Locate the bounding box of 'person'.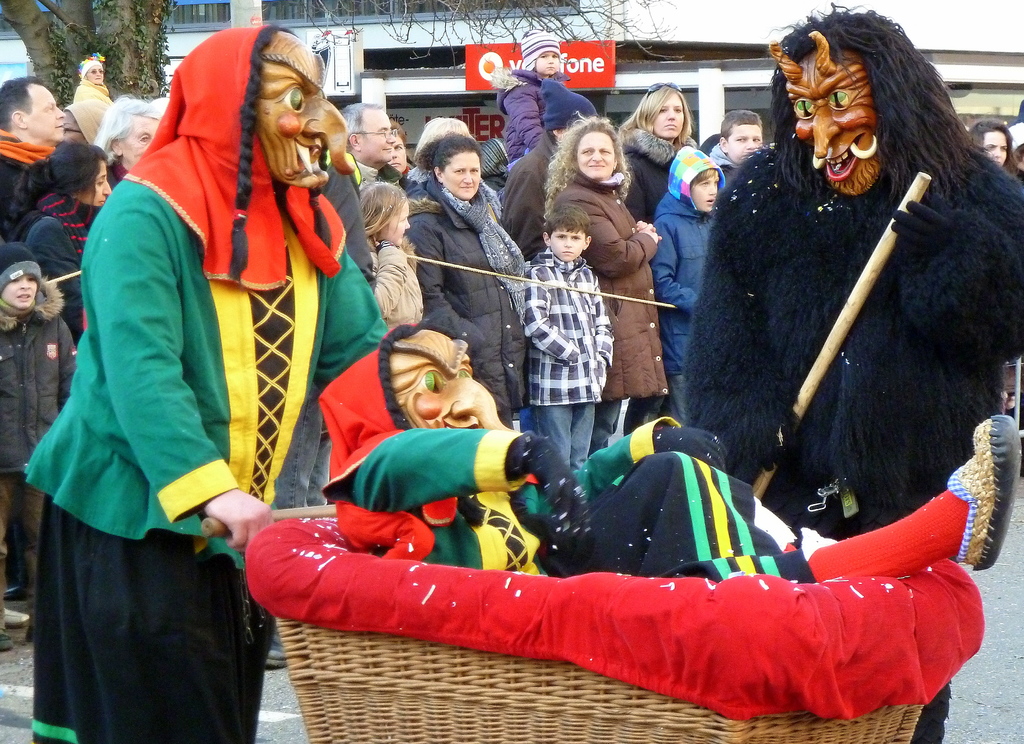
Bounding box: <box>378,131,413,178</box>.
